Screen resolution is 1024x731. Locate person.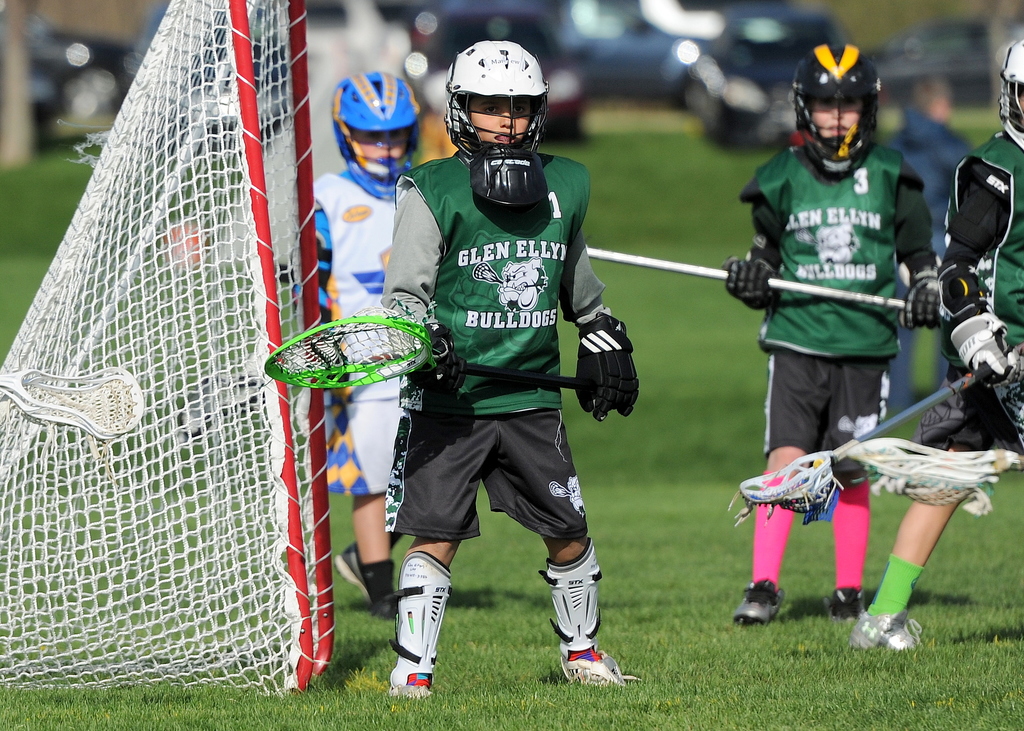
left=732, top=38, right=952, bottom=630.
